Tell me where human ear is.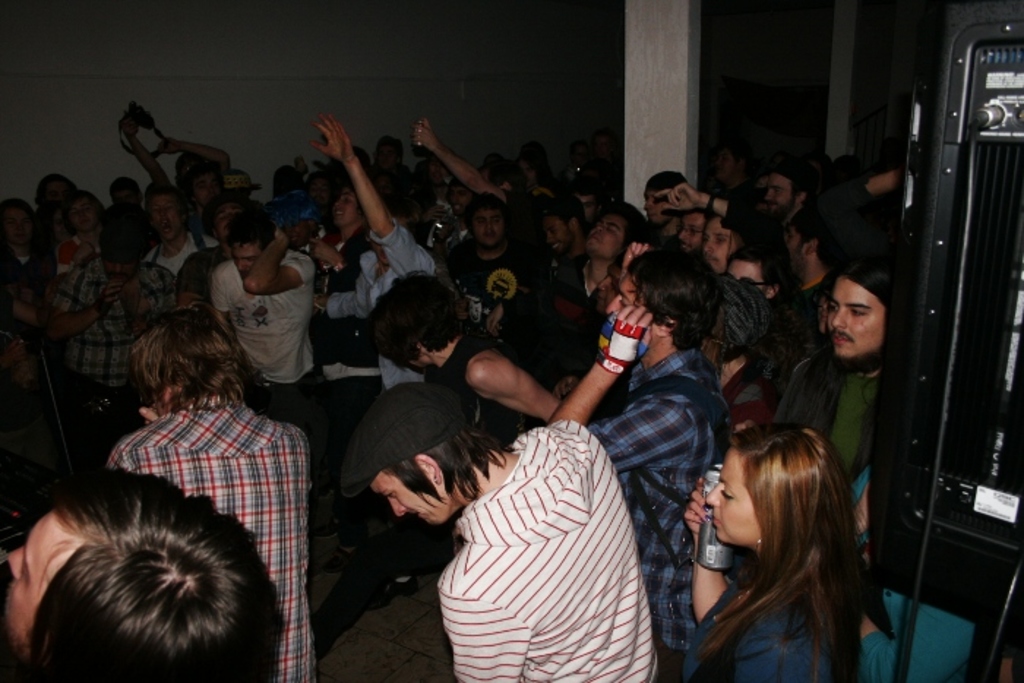
human ear is at {"x1": 408, "y1": 455, "x2": 442, "y2": 483}.
